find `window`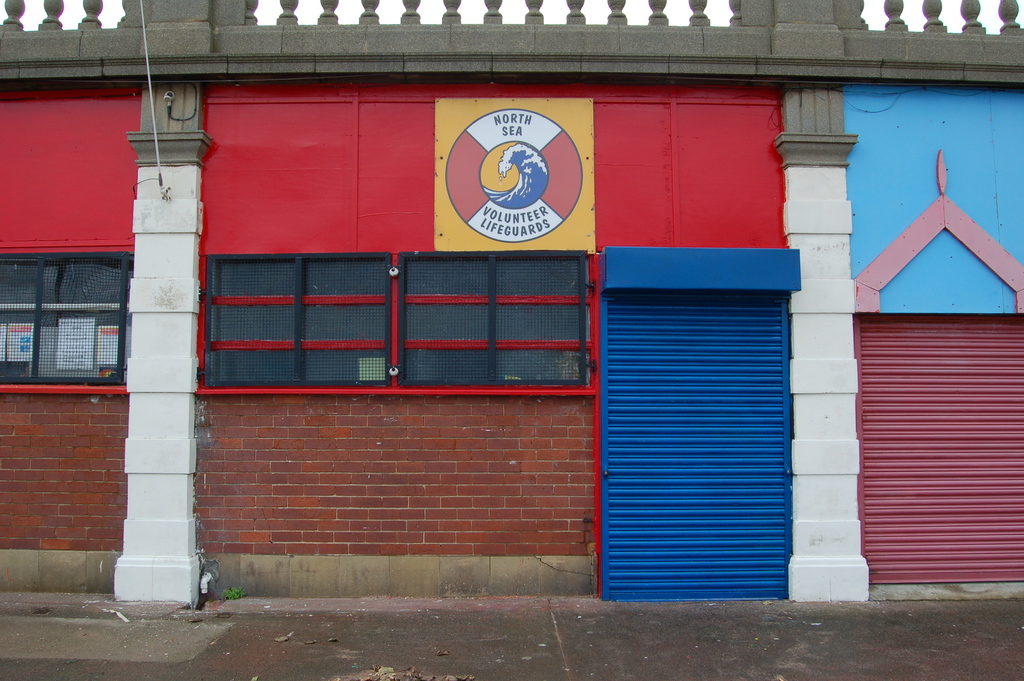
402,249,591,385
